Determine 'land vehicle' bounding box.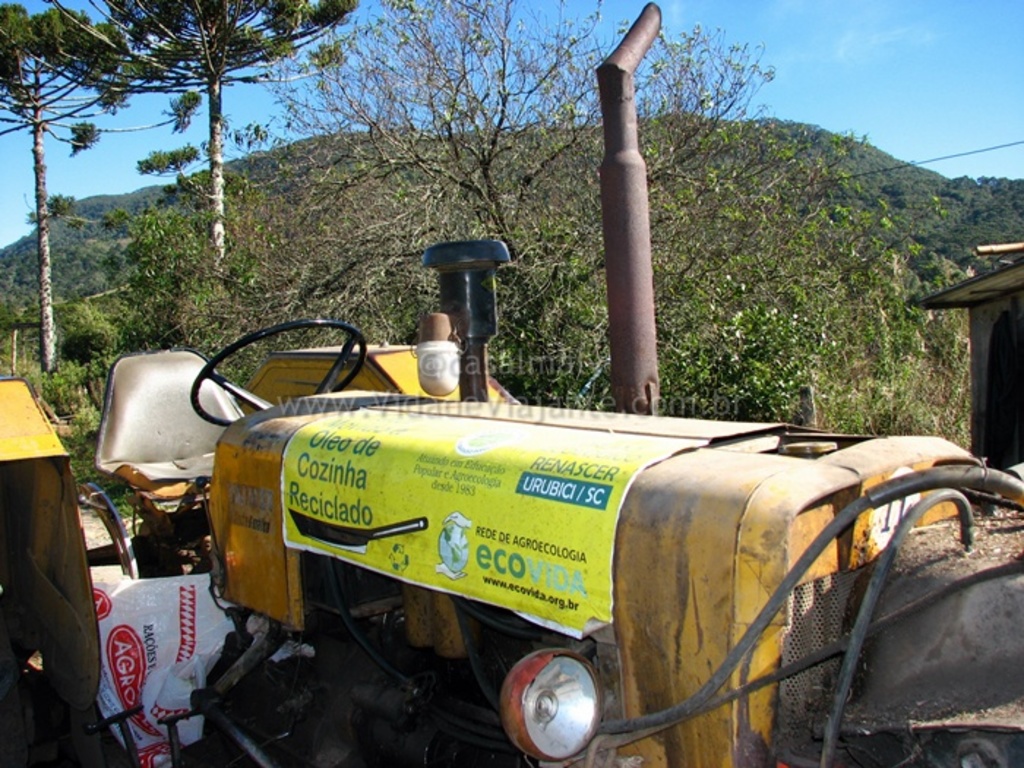
Determined: x1=75, y1=309, x2=1012, y2=767.
